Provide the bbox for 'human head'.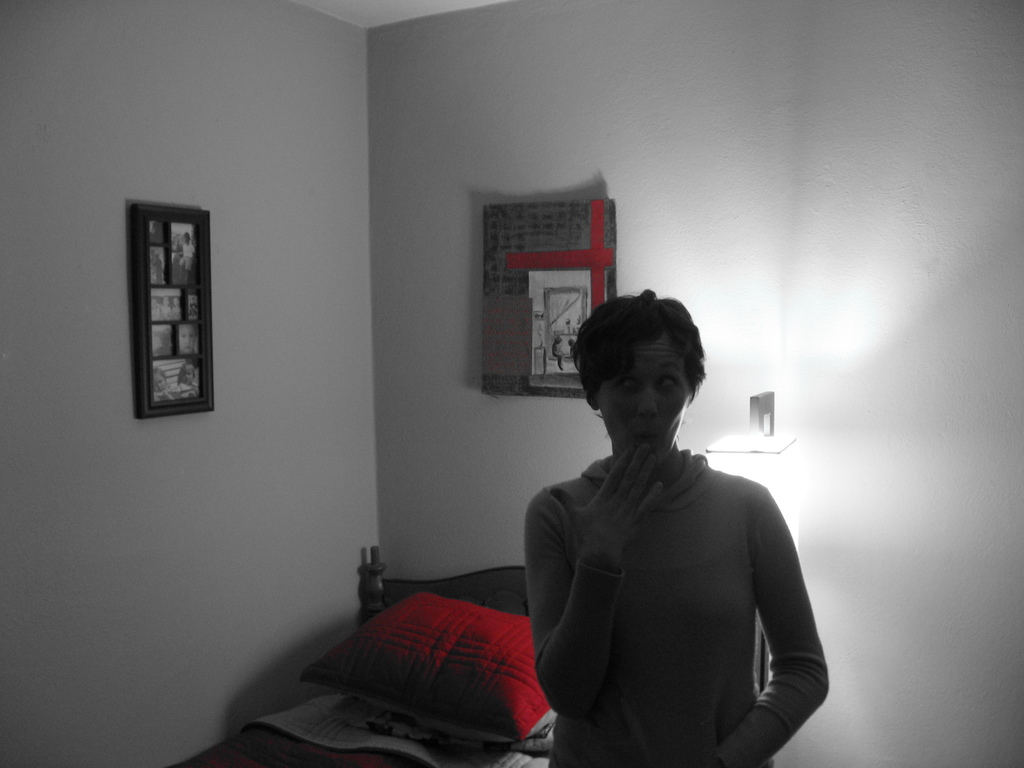
pyautogui.locateOnScreen(184, 231, 191, 247).
